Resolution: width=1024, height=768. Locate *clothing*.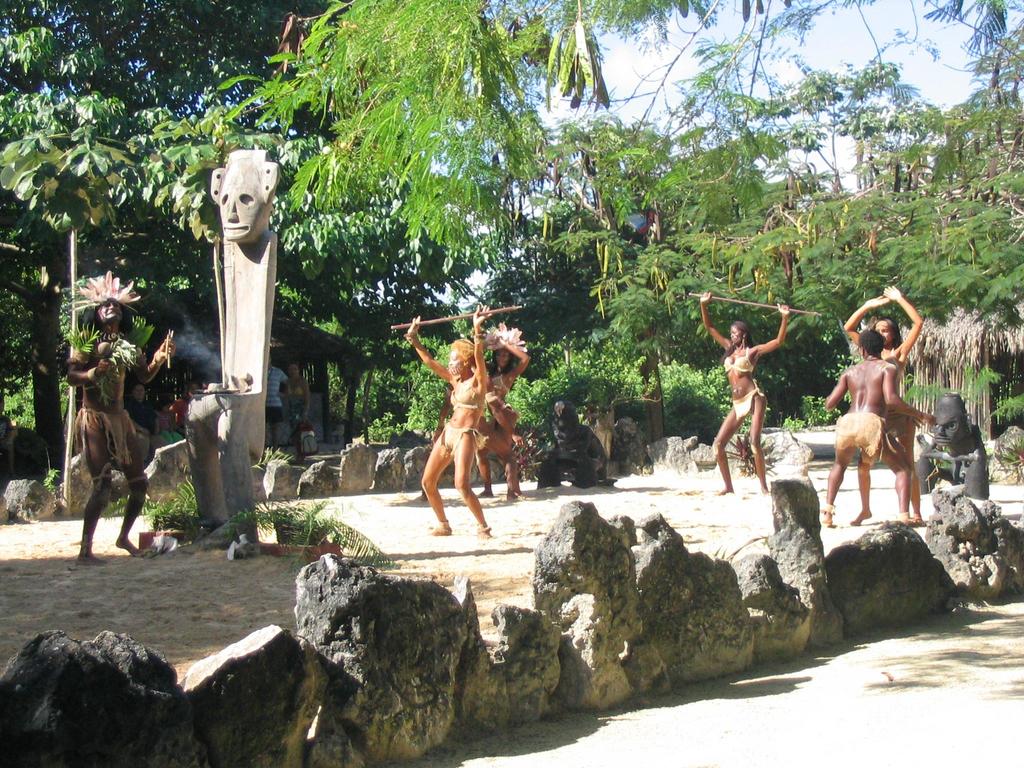
{"x1": 734, "y1": 387, "x2": 767, "y2": 420}.
